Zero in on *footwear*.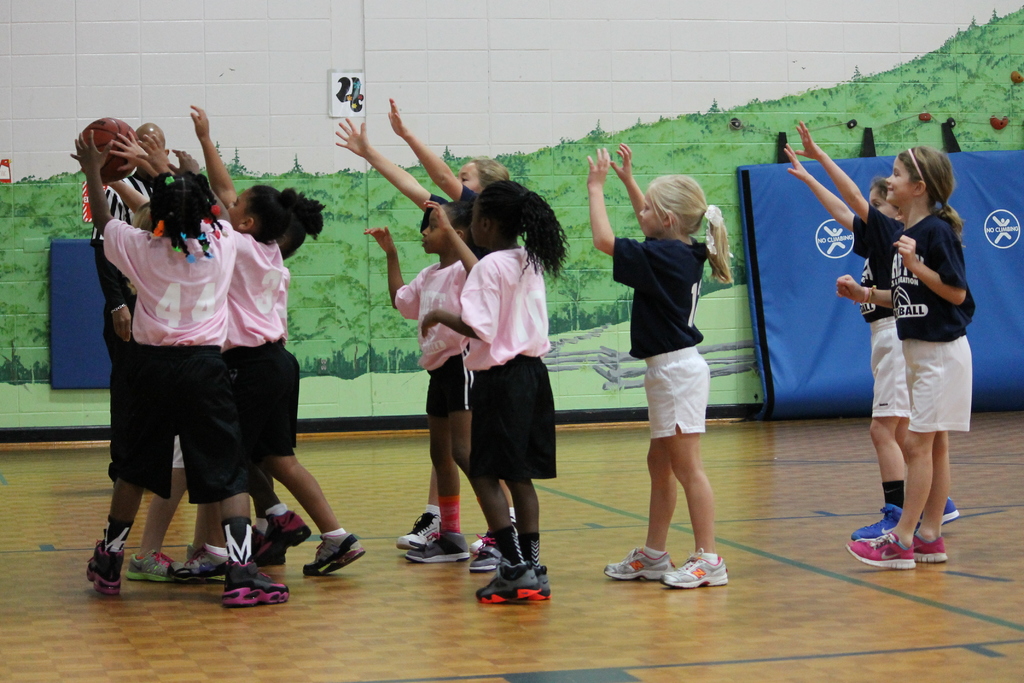
Zeroed in: (851,505,909,532).
